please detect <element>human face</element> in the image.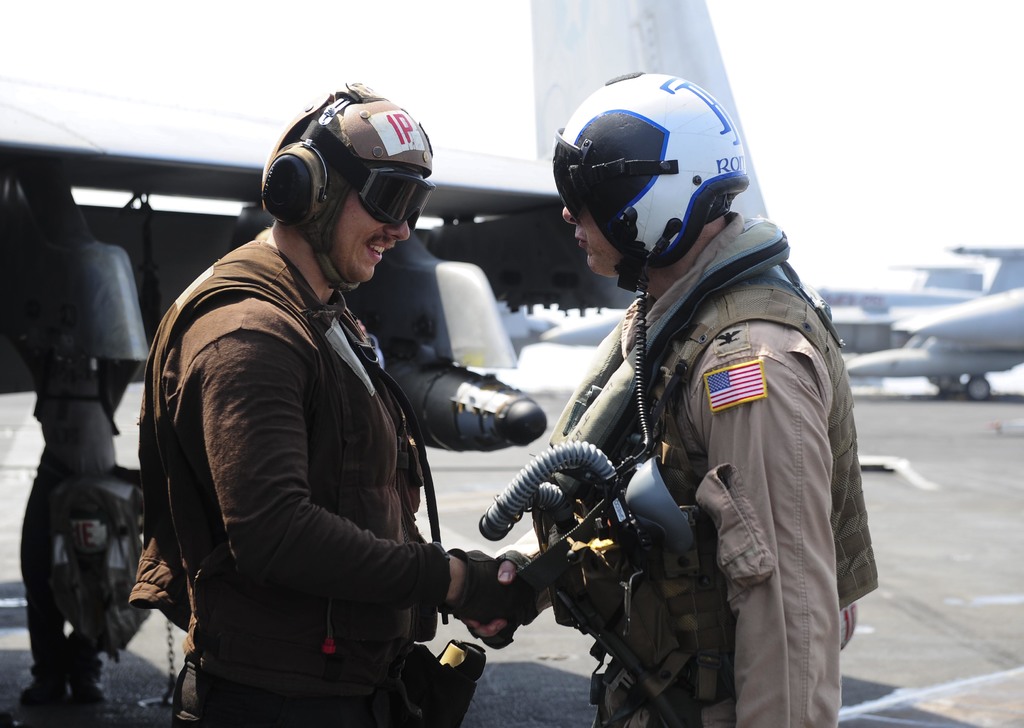
bbox=[335, 190, 410, 283].
